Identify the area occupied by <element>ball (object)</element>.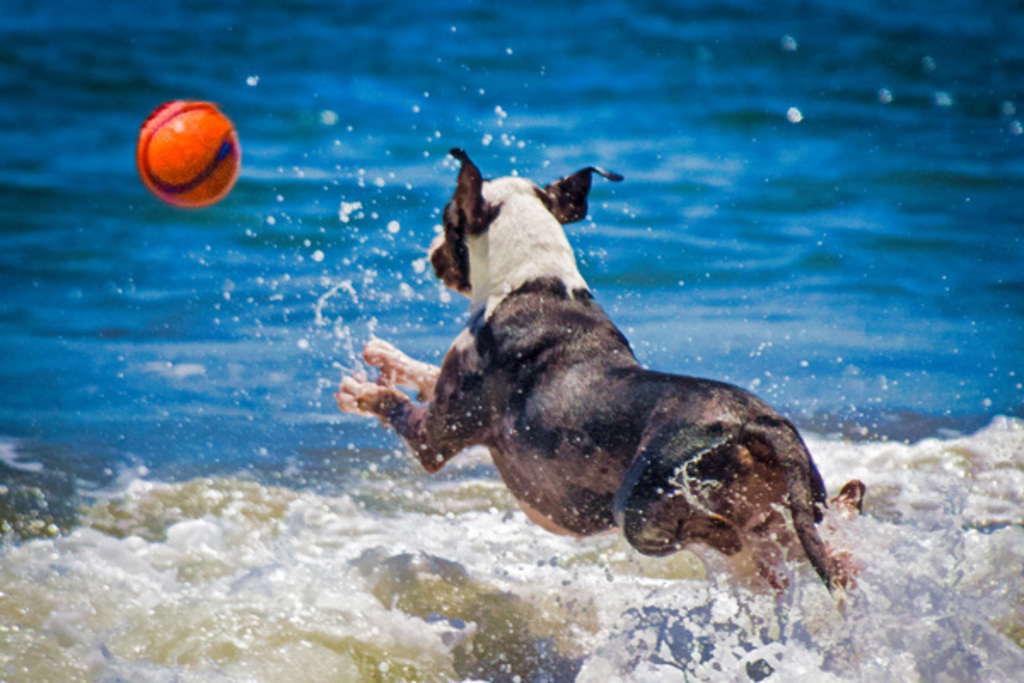
Area: l=133, t=96, r=247, b=210.
